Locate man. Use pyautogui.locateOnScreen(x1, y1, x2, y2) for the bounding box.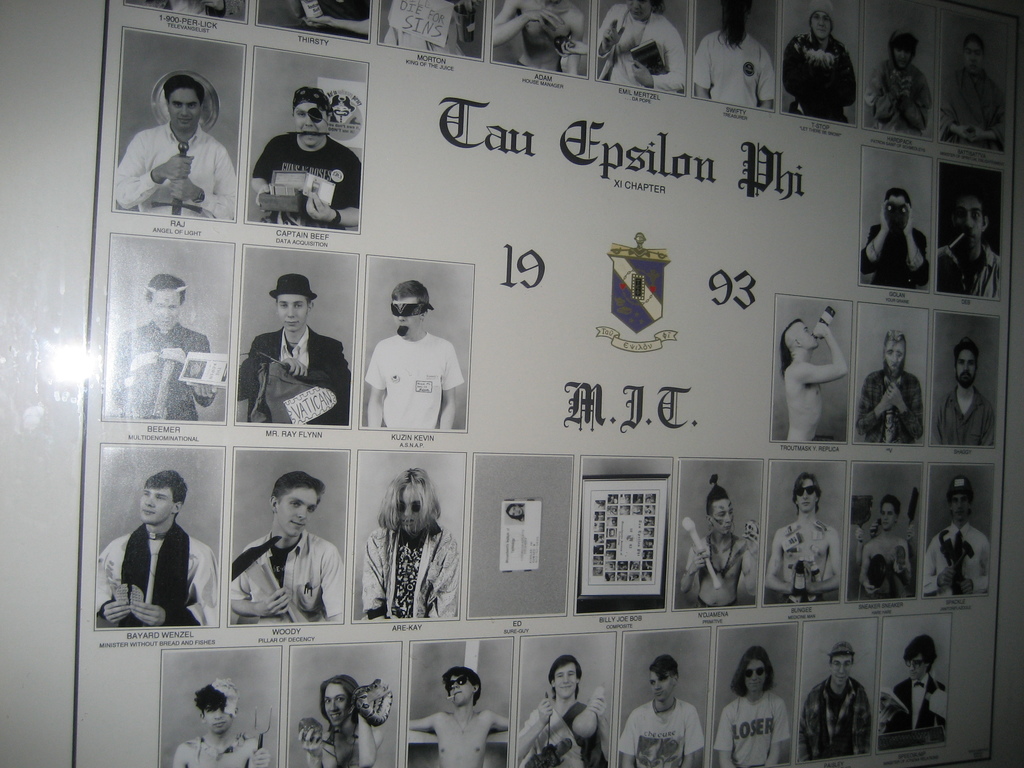
pyautogui.locateOnScreen(797, 643, 870, 762).
